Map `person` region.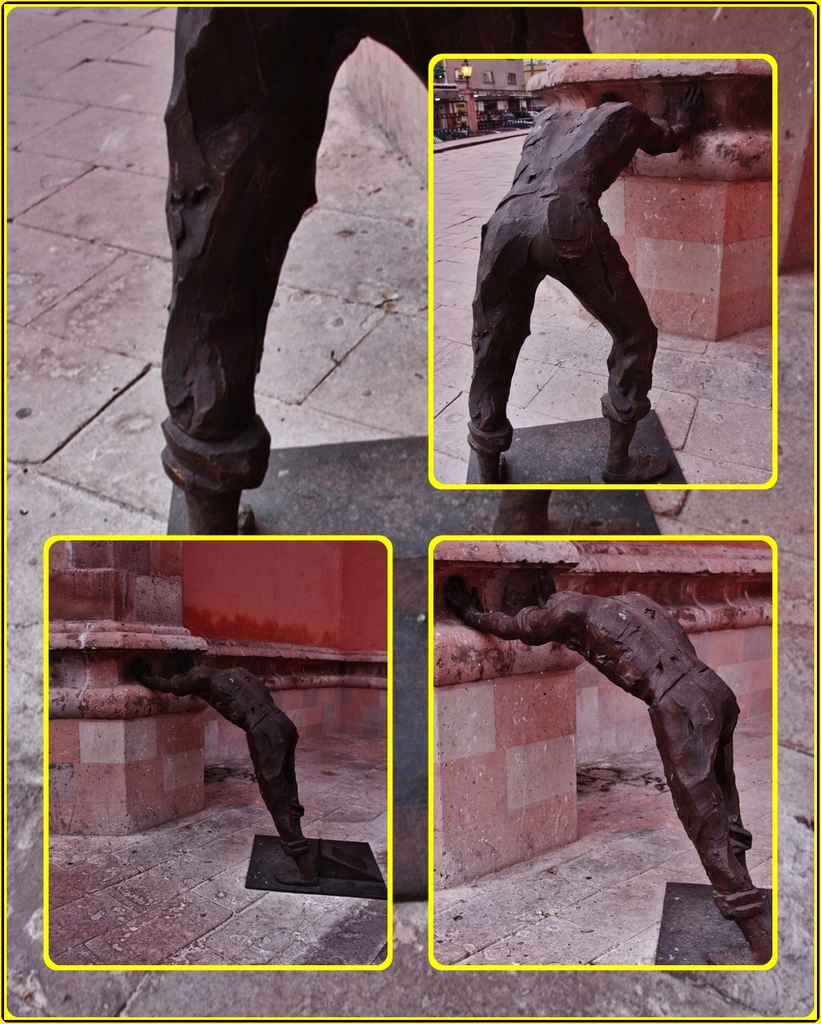
Mapped to <box>151,0,581,535</box>.
